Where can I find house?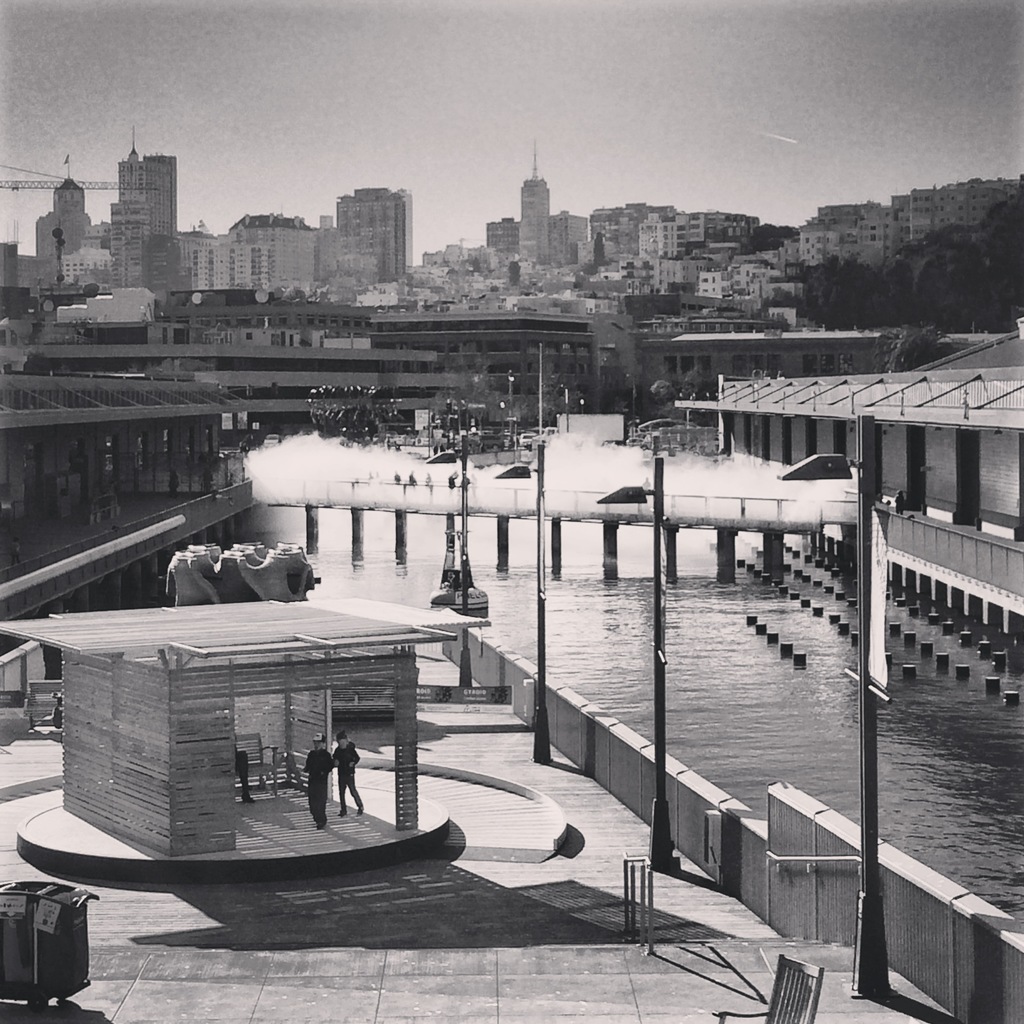
You can find it at <region>436, 171, 778, 330</region>.
